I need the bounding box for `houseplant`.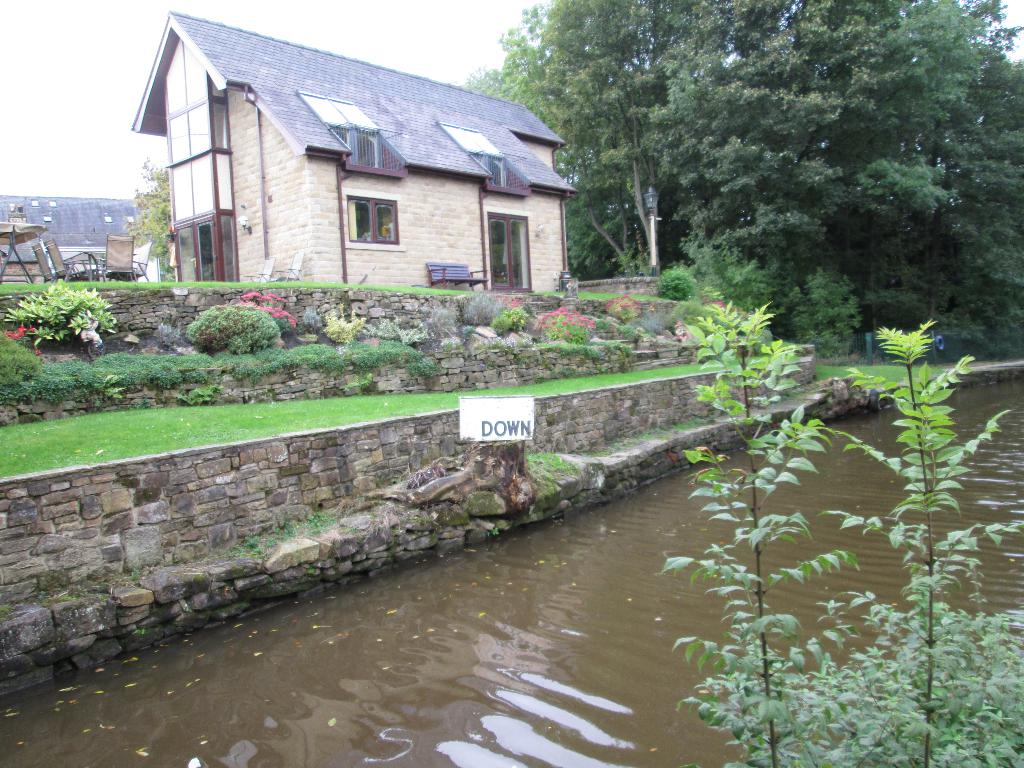
Here it is: 600 289 634 323.
